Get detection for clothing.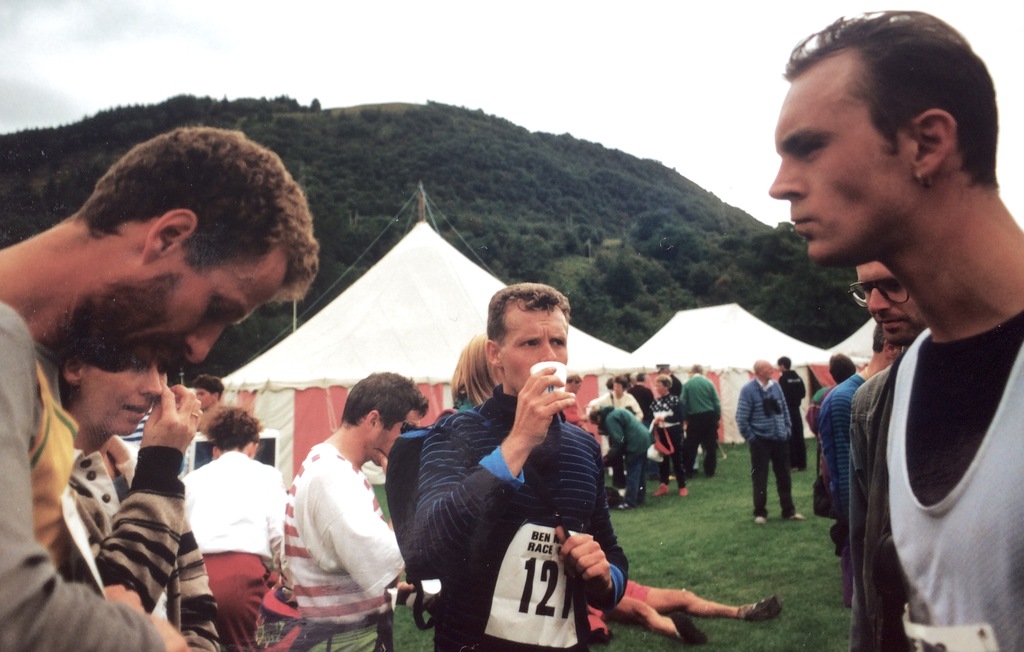
Detection: [452,395,474,414].
